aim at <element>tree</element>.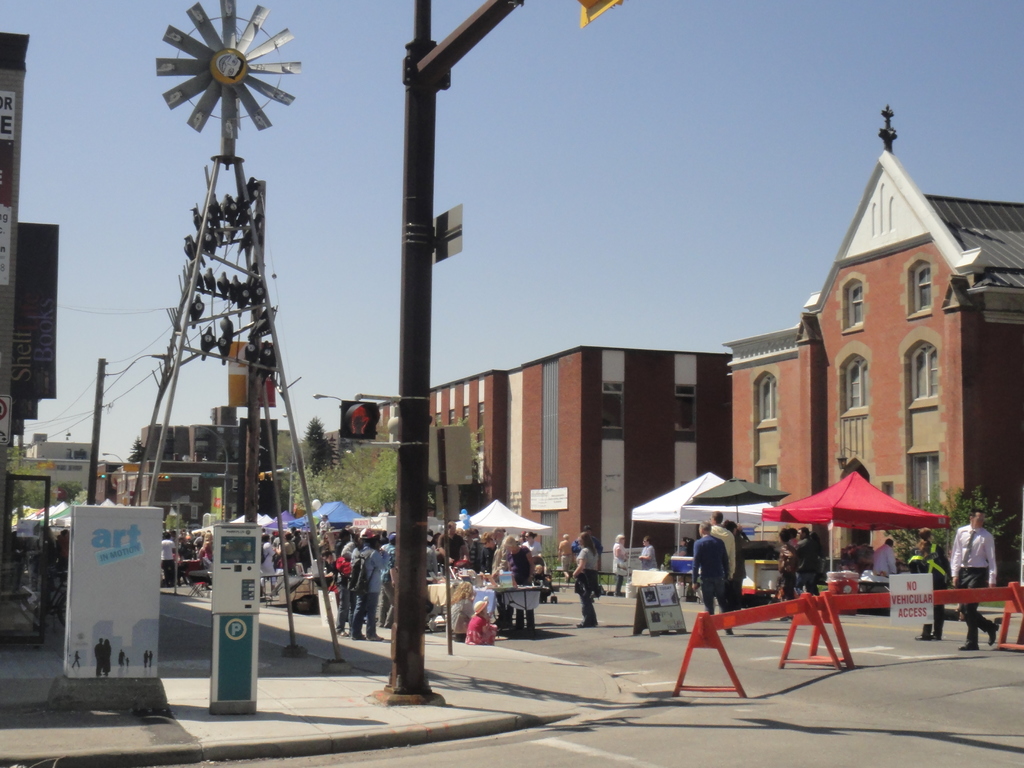
Aimed at {"left": 301, "top": 417, "right": 342, "bottom": 472}.
